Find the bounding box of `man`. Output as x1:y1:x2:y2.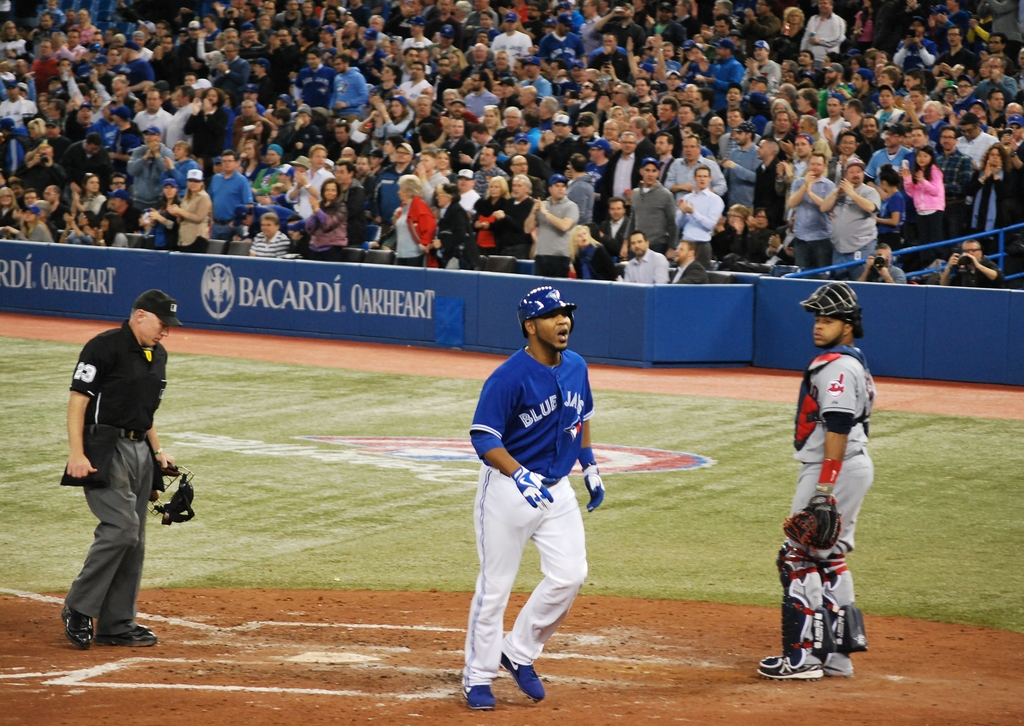
941:237:1003:292.
